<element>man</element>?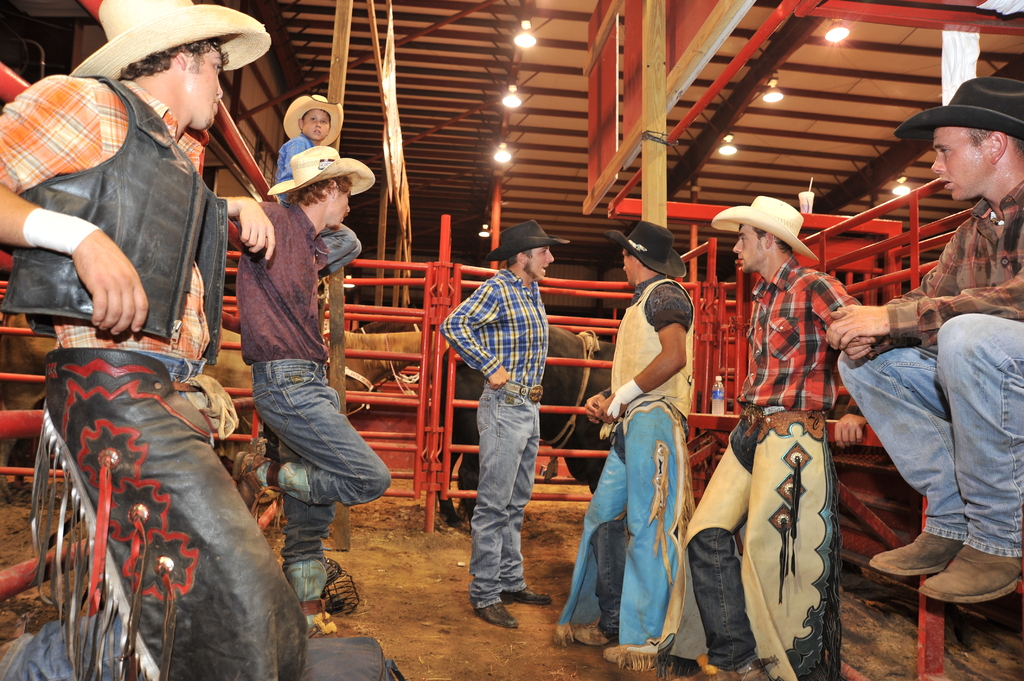
[618,195,886,680]
